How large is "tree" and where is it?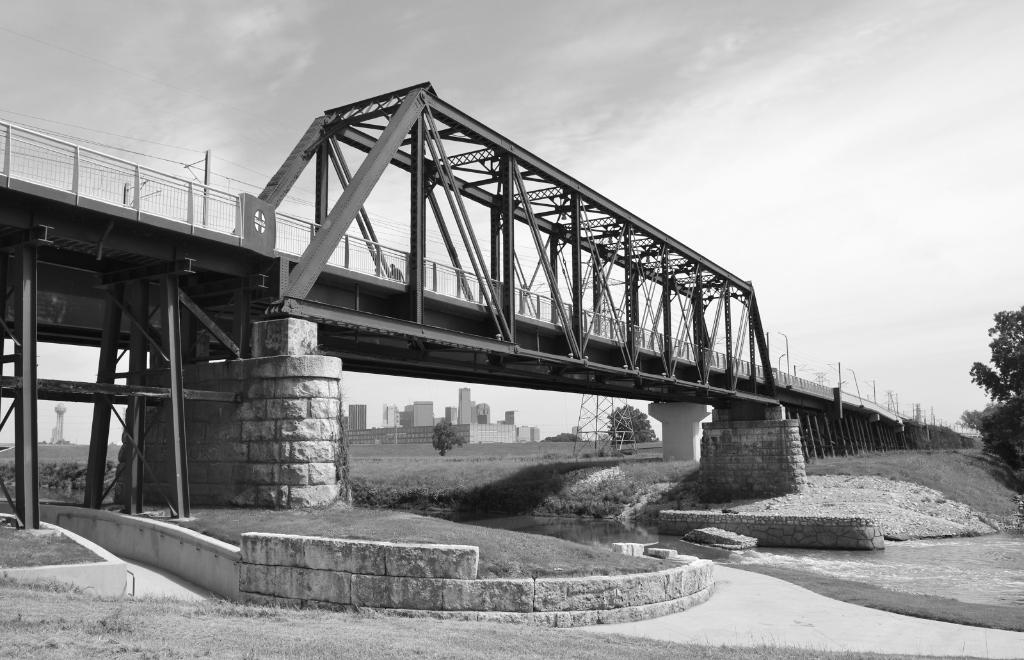
Bounding box: [536,430,584,444].
